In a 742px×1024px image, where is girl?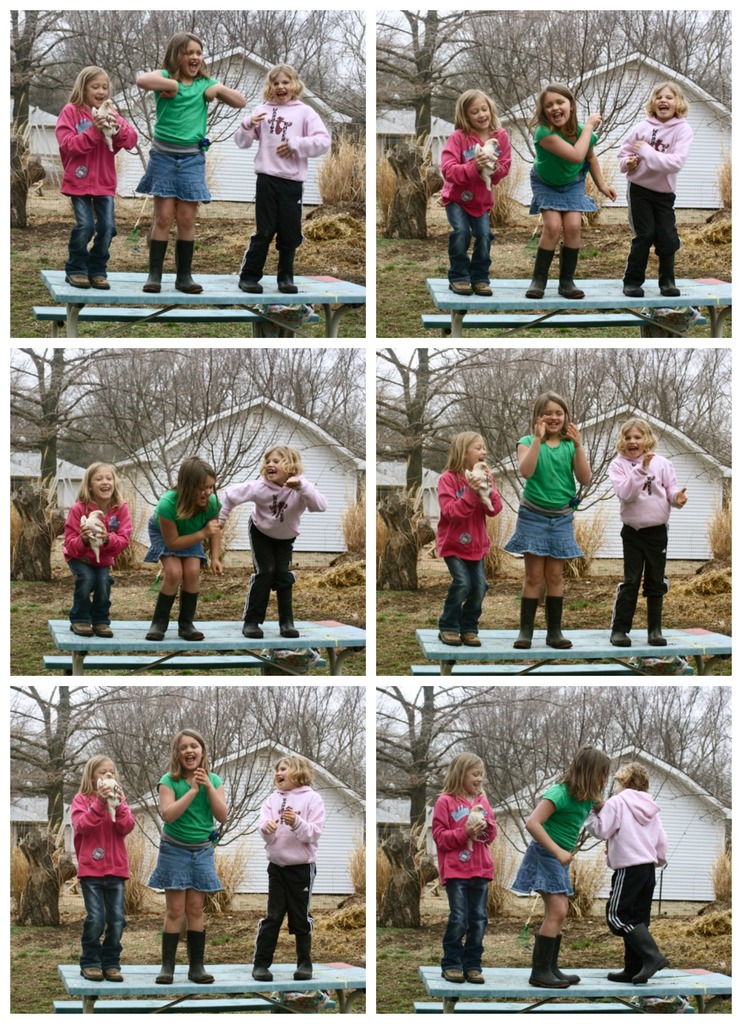
bbox=(150, 730, 230, 982).
